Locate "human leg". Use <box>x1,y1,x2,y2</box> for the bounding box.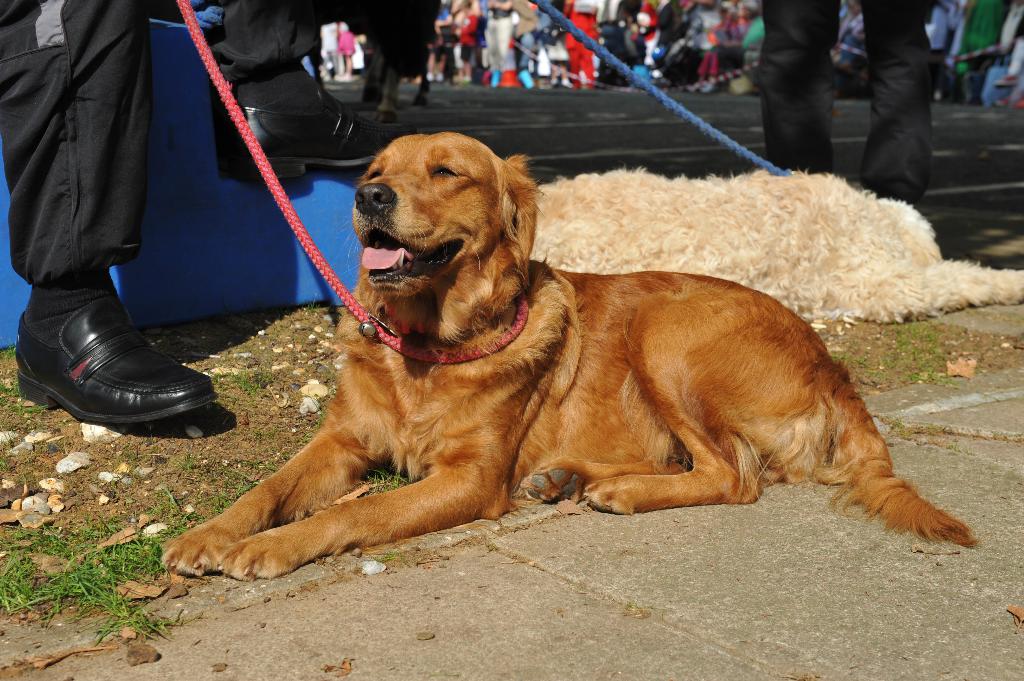
<box>0,0,216,424</box>.
